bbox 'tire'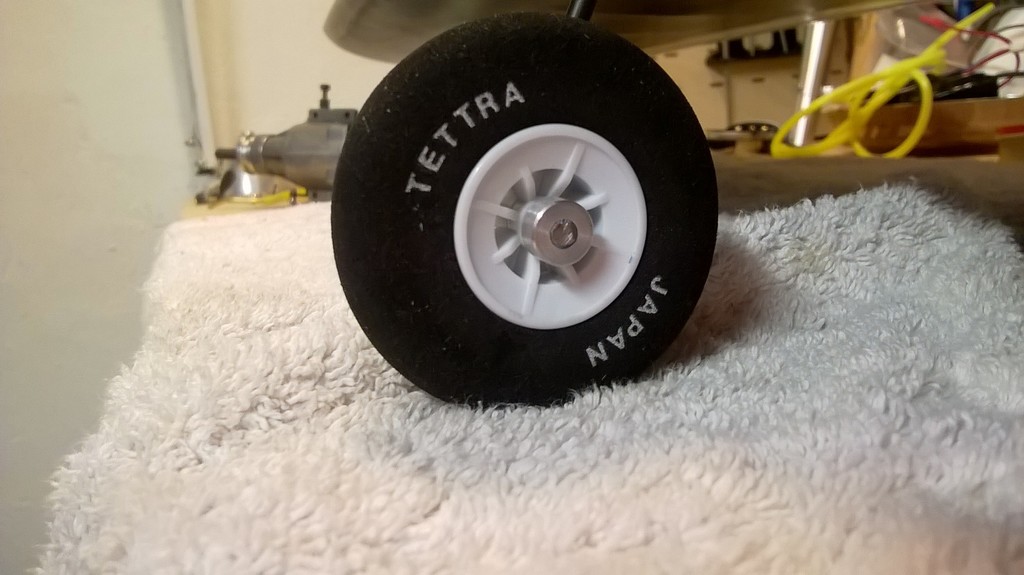
BBox(281, 2, 705, 387)
